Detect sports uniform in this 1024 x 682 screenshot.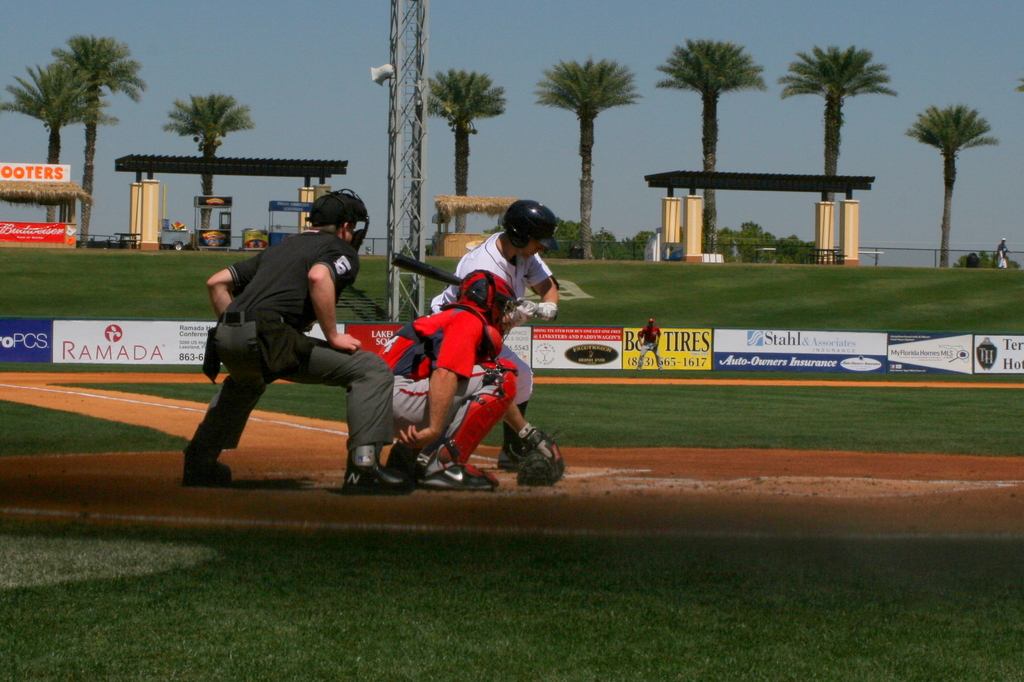
Detection: (436,218,557,402).
